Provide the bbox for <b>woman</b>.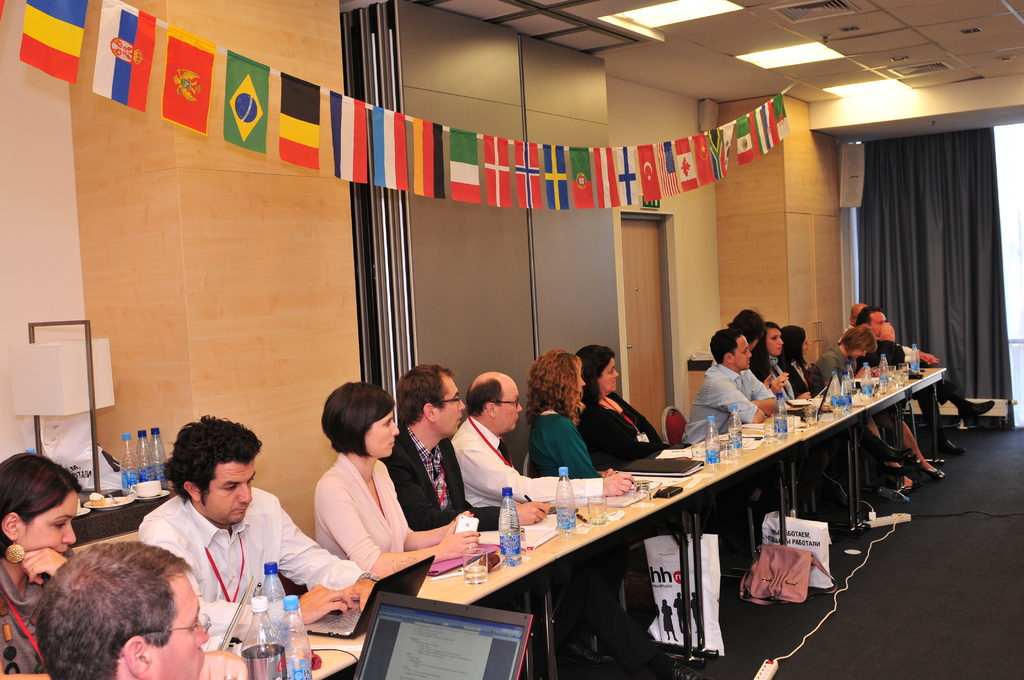
box(309, 375, 480, 581).
